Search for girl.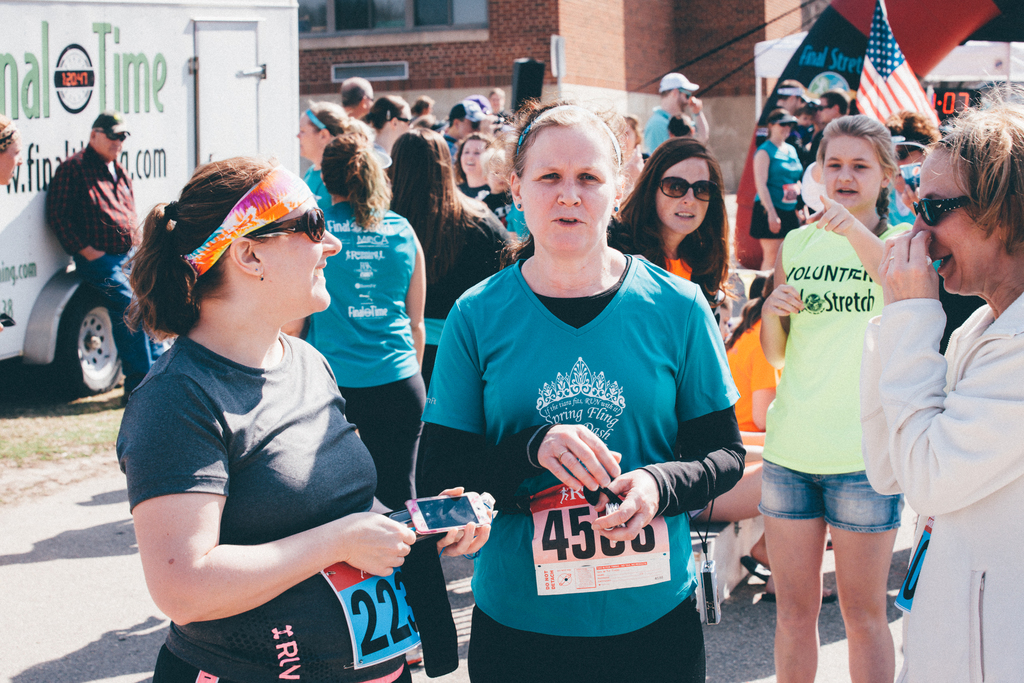
Found at [left=414, top=104, right=749, bottom=678].
